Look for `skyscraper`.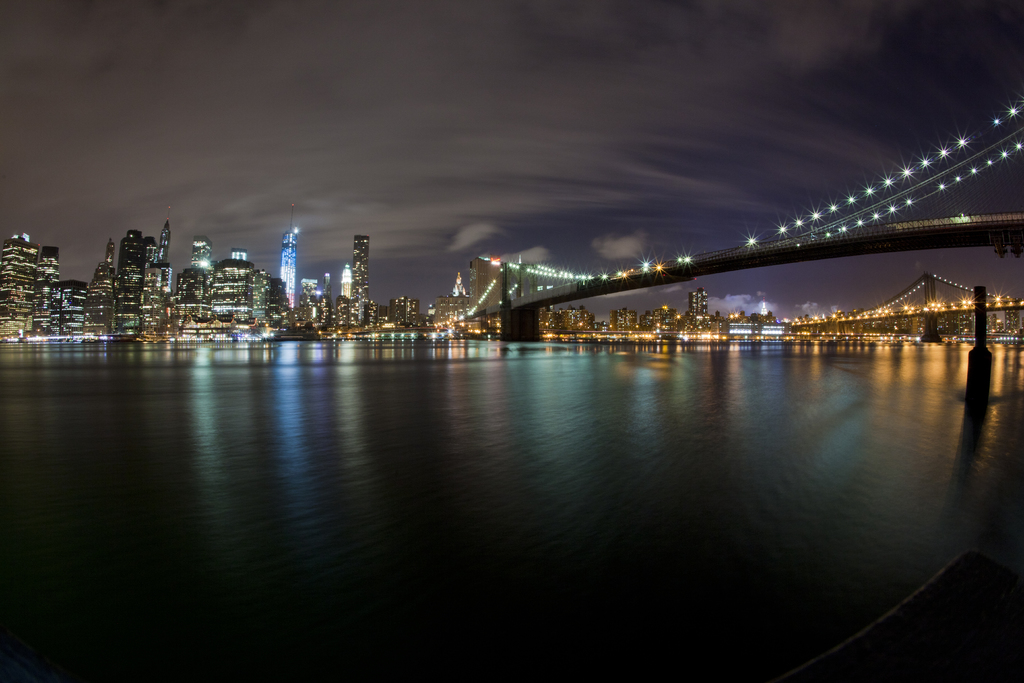
Found: 392, 297, 413, 327.
